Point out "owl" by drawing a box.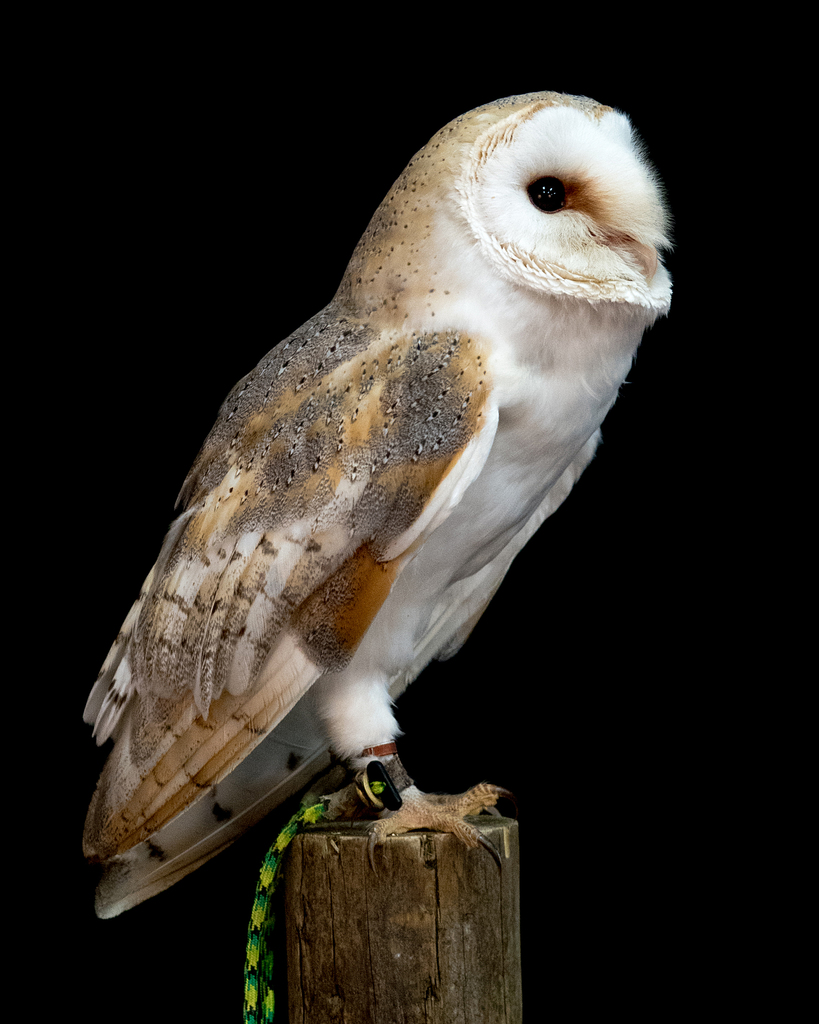
rect(77, 88, 684, 918).
